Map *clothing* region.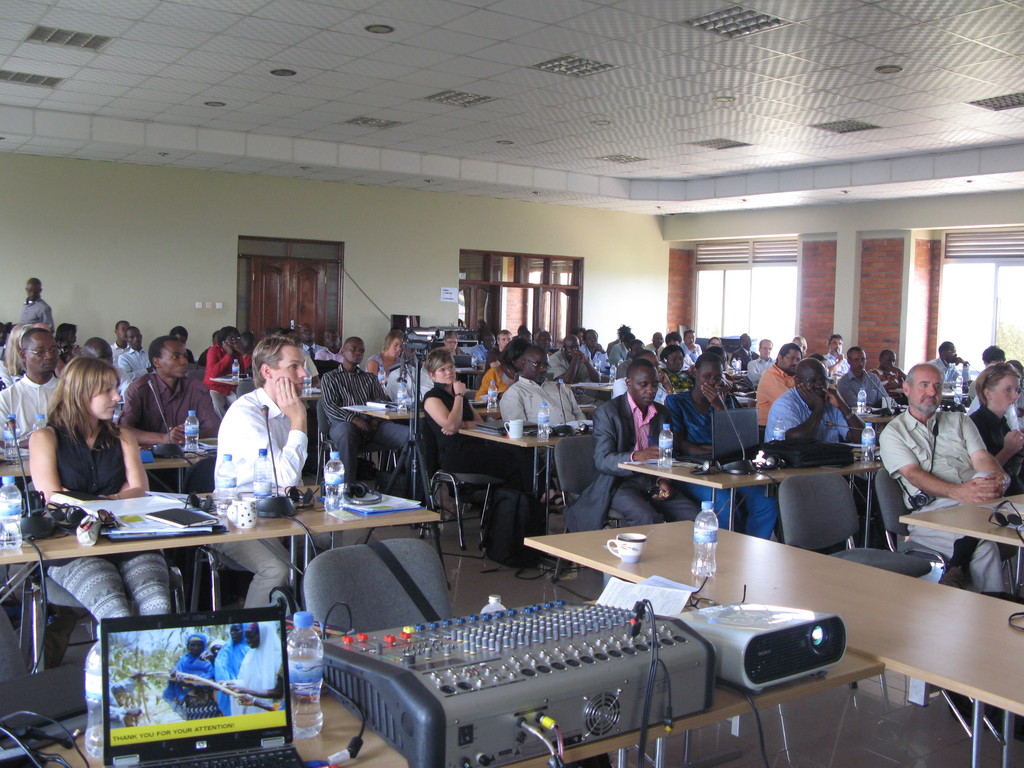
Mapped to 315:344:346:361.
